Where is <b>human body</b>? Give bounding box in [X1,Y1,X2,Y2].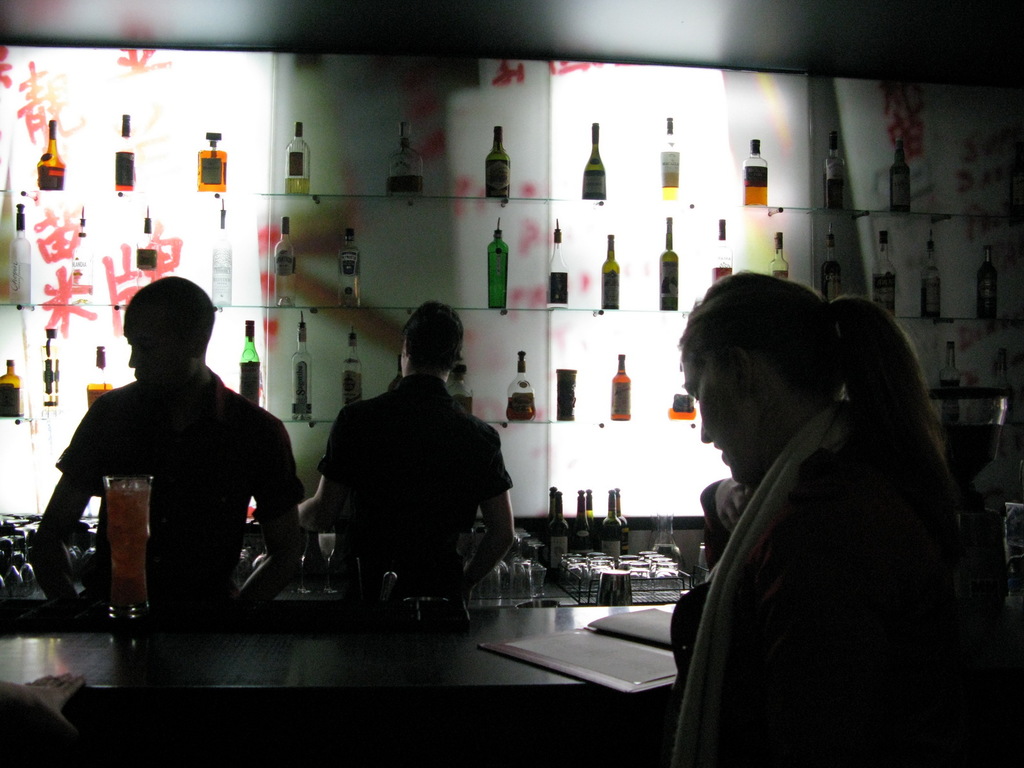
[644,252,987,765].
